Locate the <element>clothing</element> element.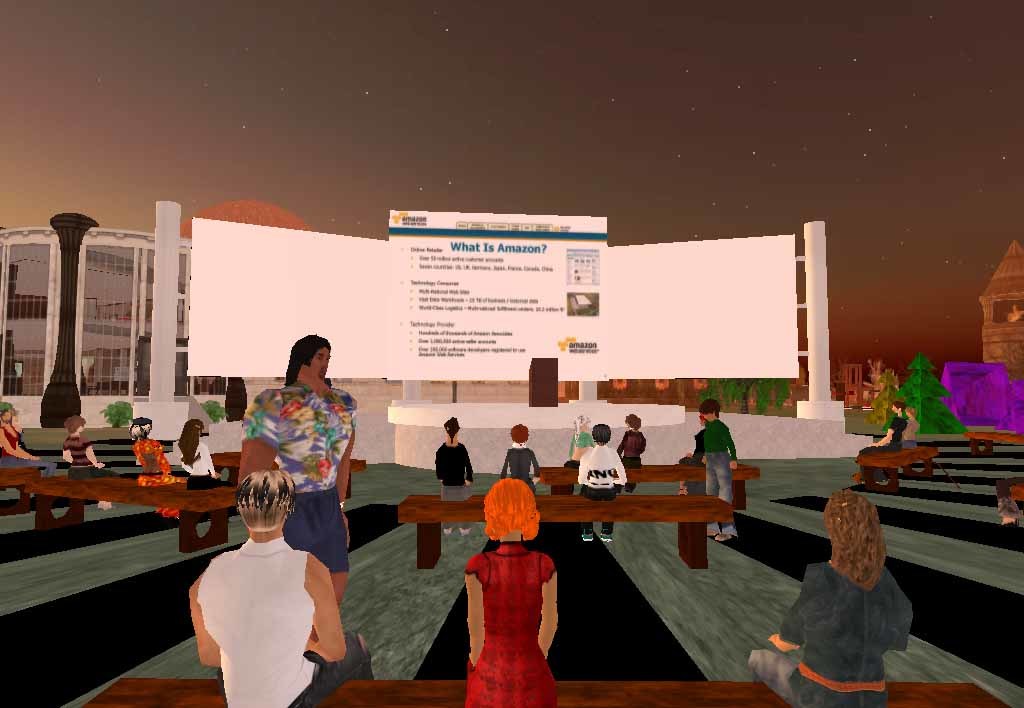
Element bbox: select_region(498, 444, 541, 494).
